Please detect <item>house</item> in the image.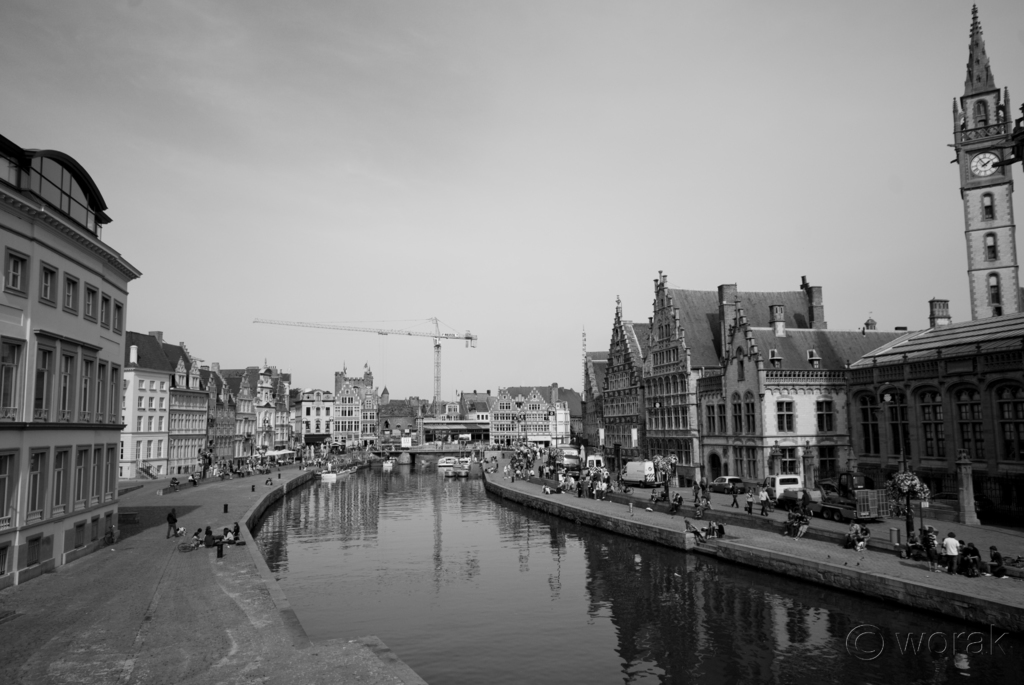
(494, 382, 560, 457).
